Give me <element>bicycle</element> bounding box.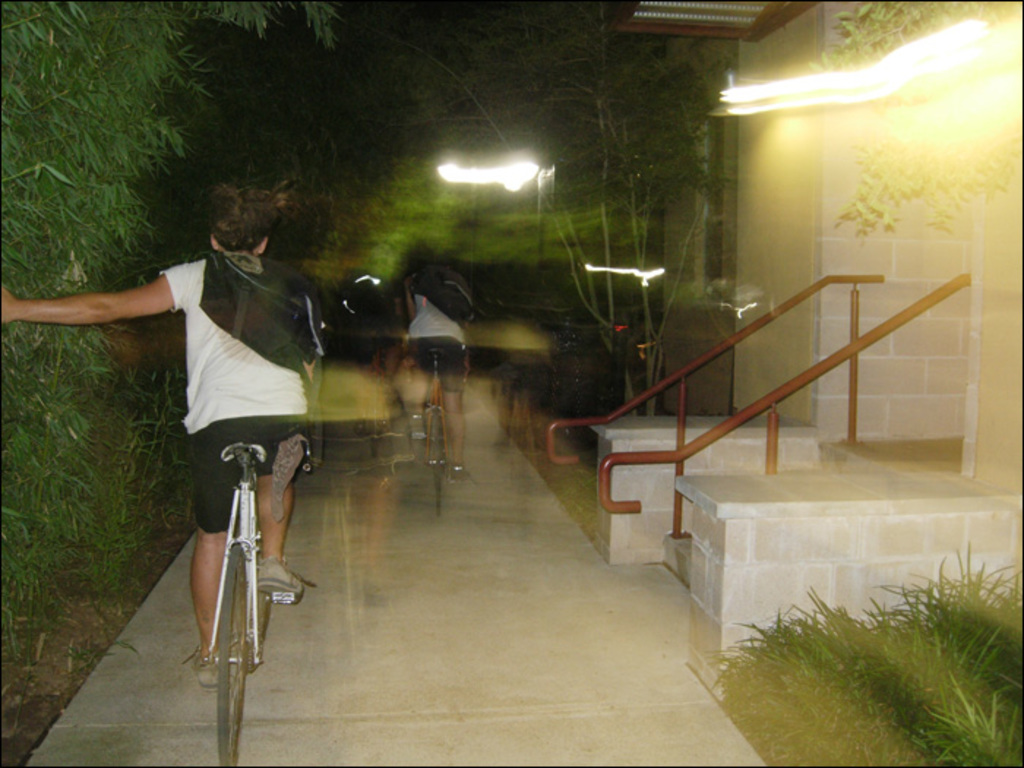
<bbox>402, 345, 462, 497</bbox>.
